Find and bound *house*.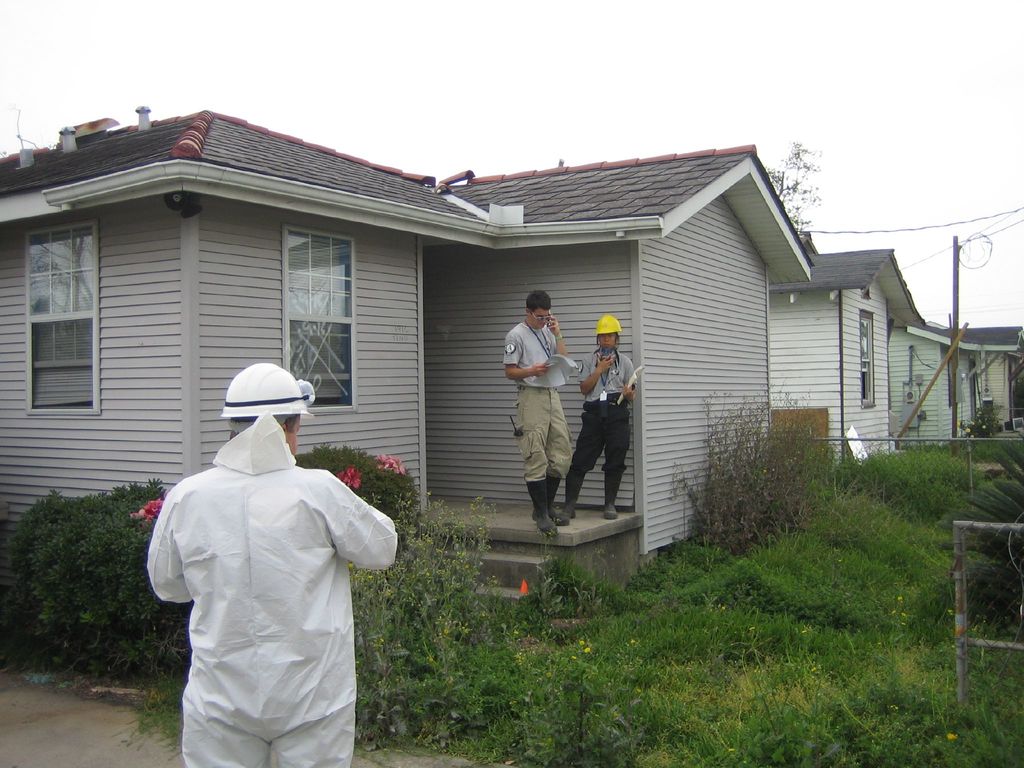
Bound: x1=769, y1=244, x2=927, y2=463.
